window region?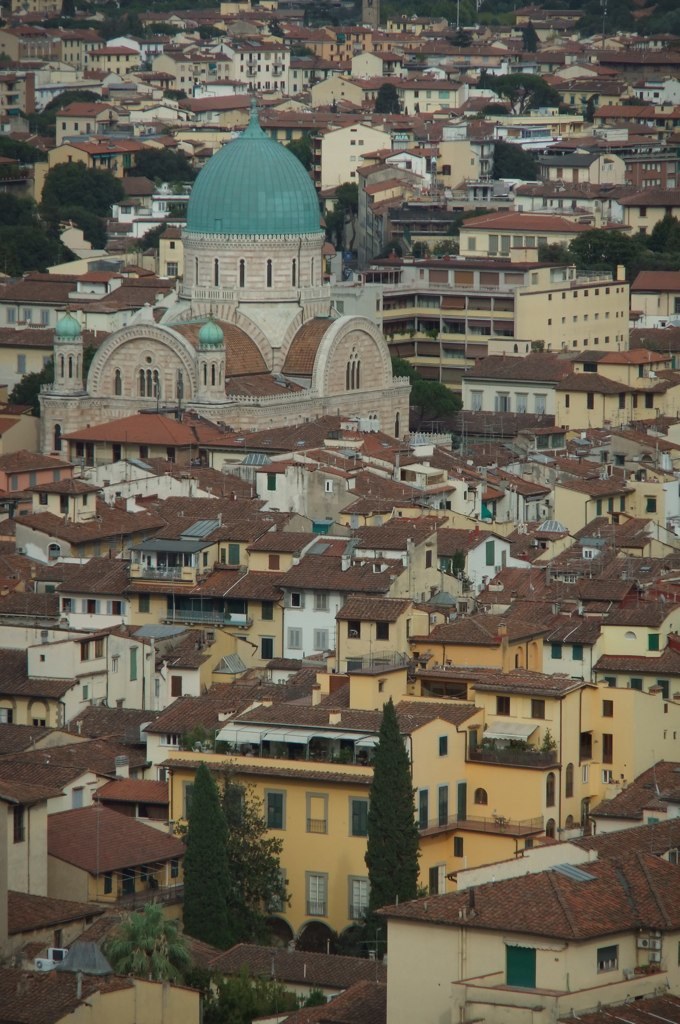
crop(97, 633, 104, 661)
